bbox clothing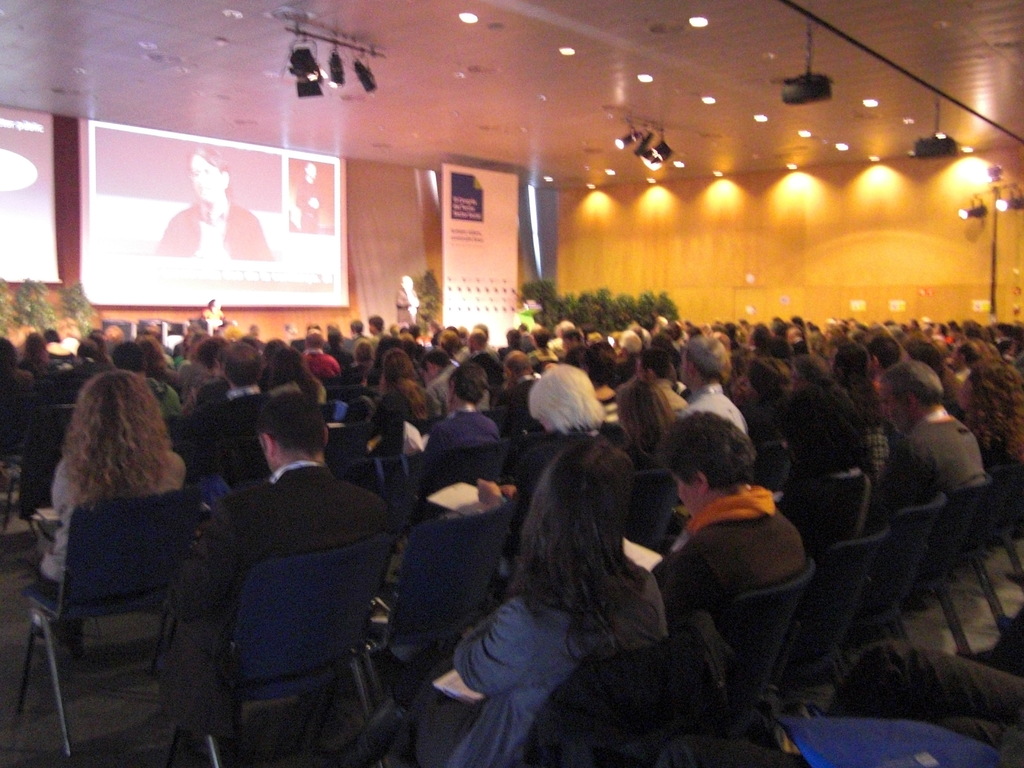
374, 385, 425, 457
